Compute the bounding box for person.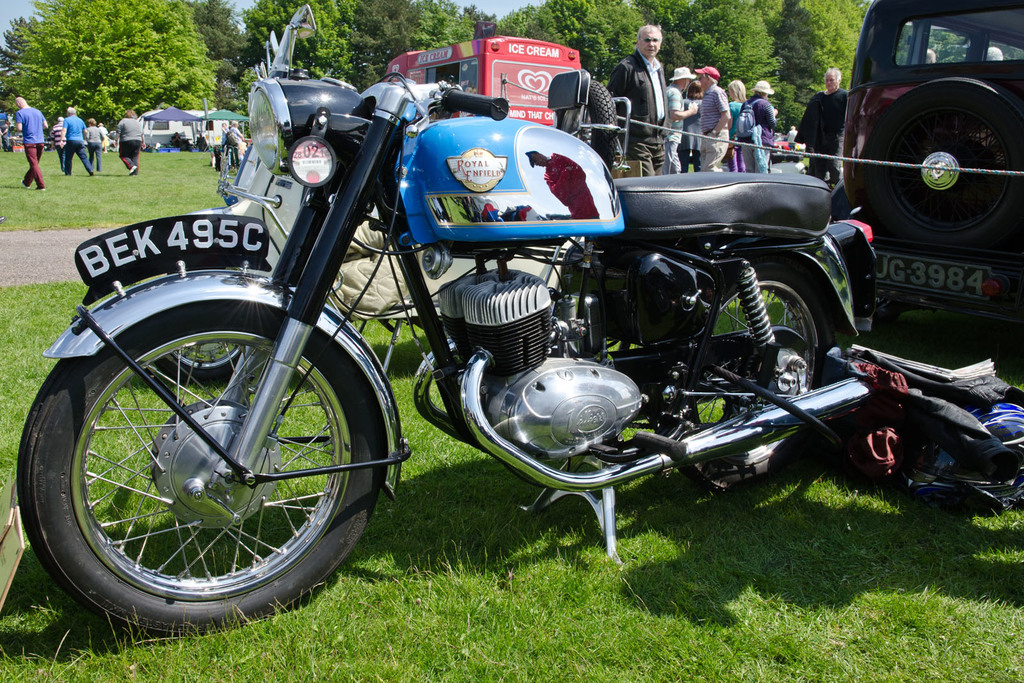
bbox=(115, 111, 143, 177).
